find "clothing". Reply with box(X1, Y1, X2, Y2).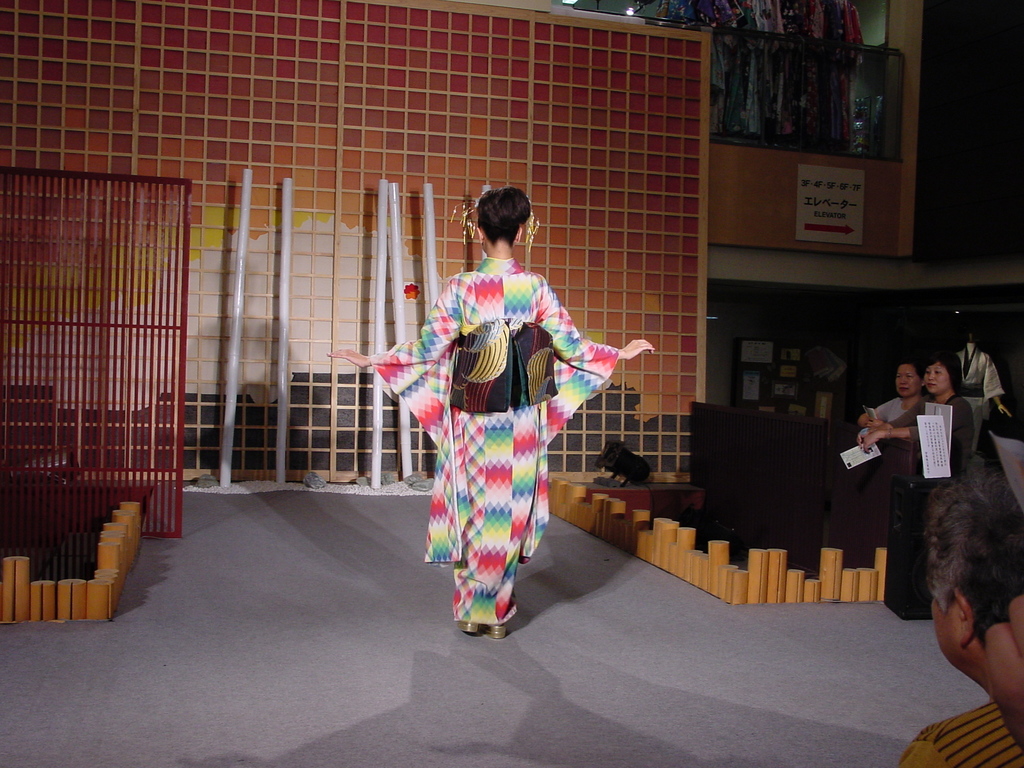
box(898, 701, 1023, 767).
